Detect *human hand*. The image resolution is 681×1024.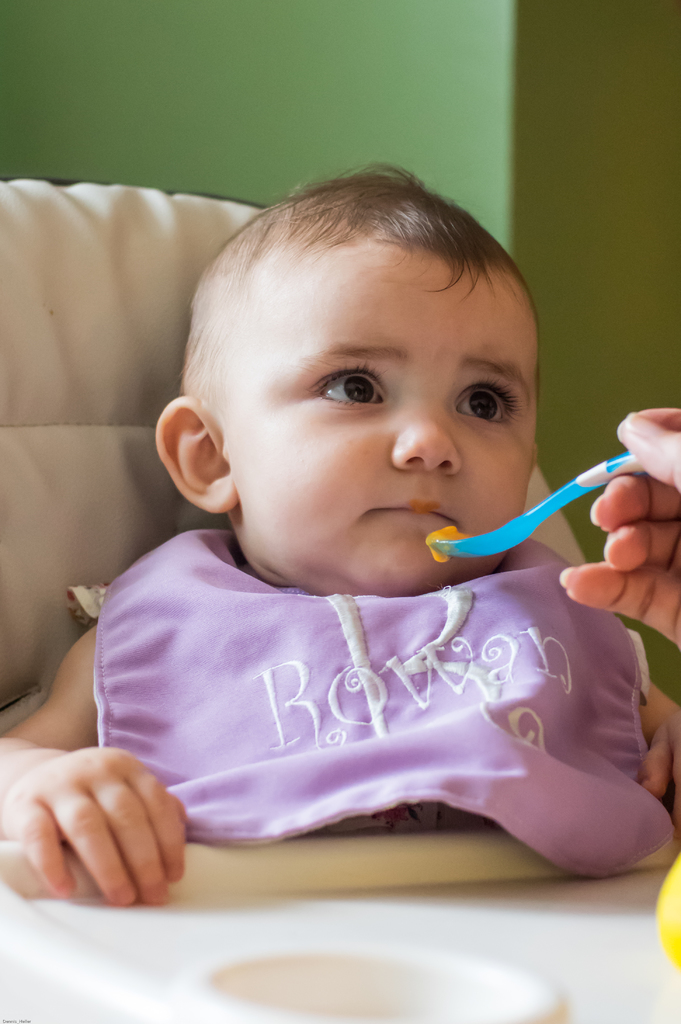
x1=16, y1=747, x2=208, y2=920.
